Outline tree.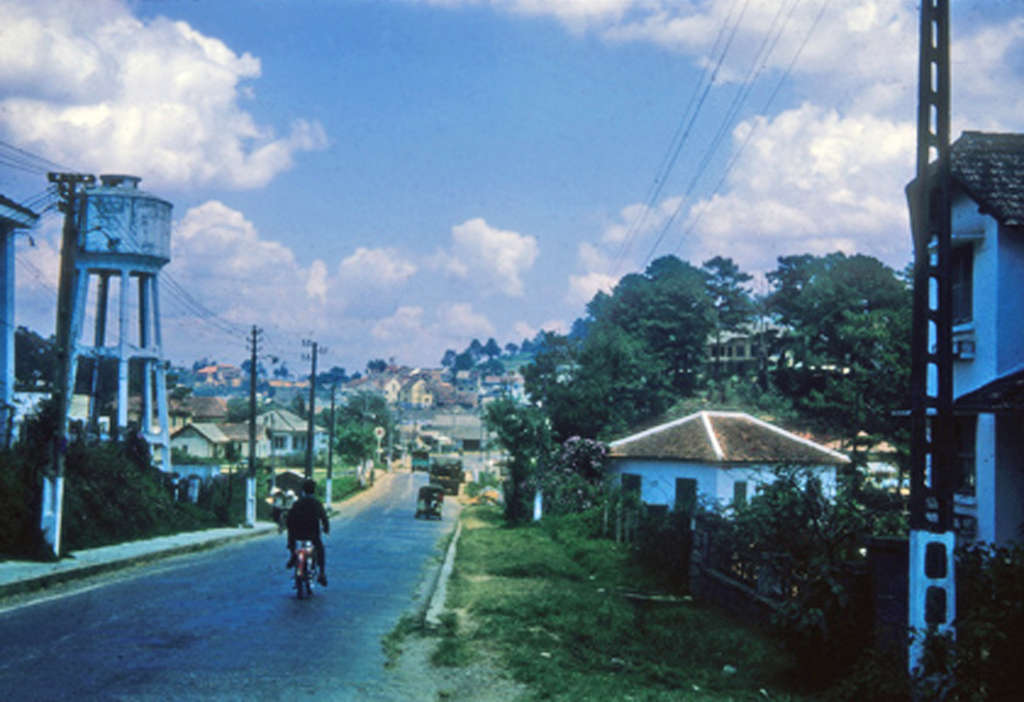
Outline: [755,270,909,470].
